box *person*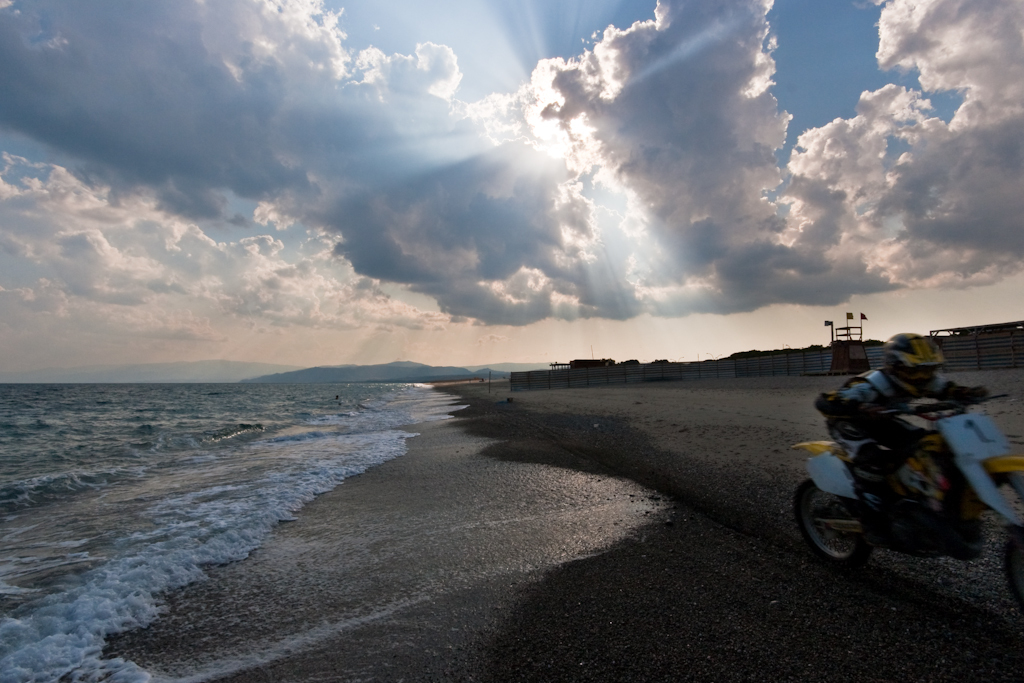
x1=806, y1=276, x2=993, y2=573
